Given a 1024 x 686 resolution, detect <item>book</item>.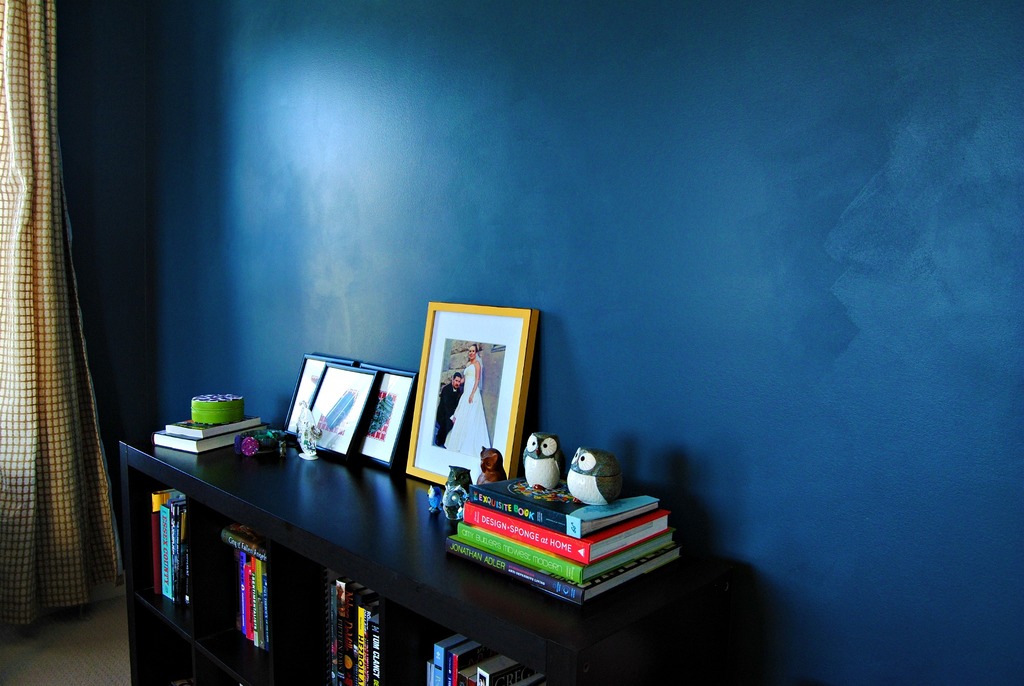
pyautogui.locateOnScreen(447, 530, 682, 607).
